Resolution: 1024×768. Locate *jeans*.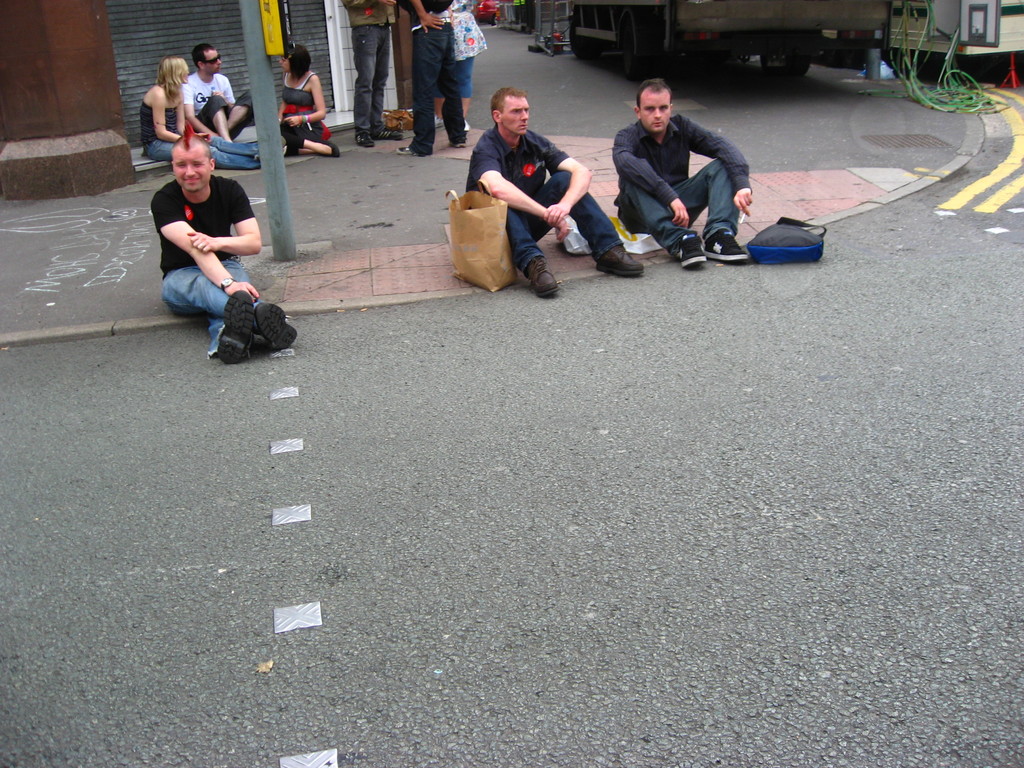
140/129/291/163.
